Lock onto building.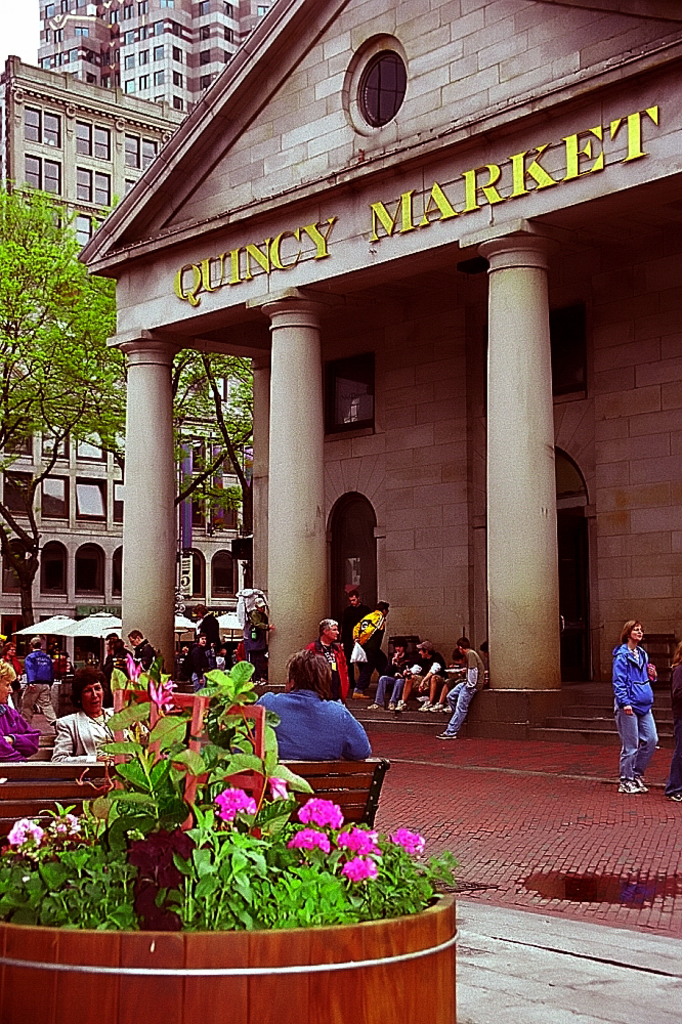
Locked: crop(0, 63, 251, 606).
